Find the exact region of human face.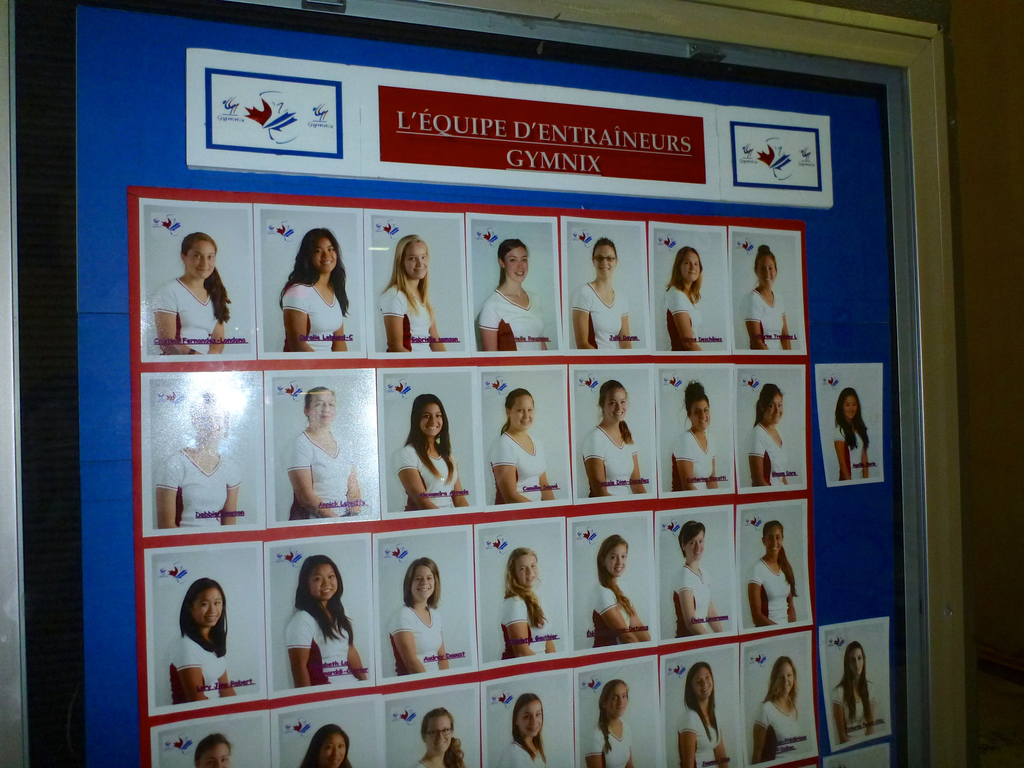
Exact region: Rect(602, 684, 626, 719).
